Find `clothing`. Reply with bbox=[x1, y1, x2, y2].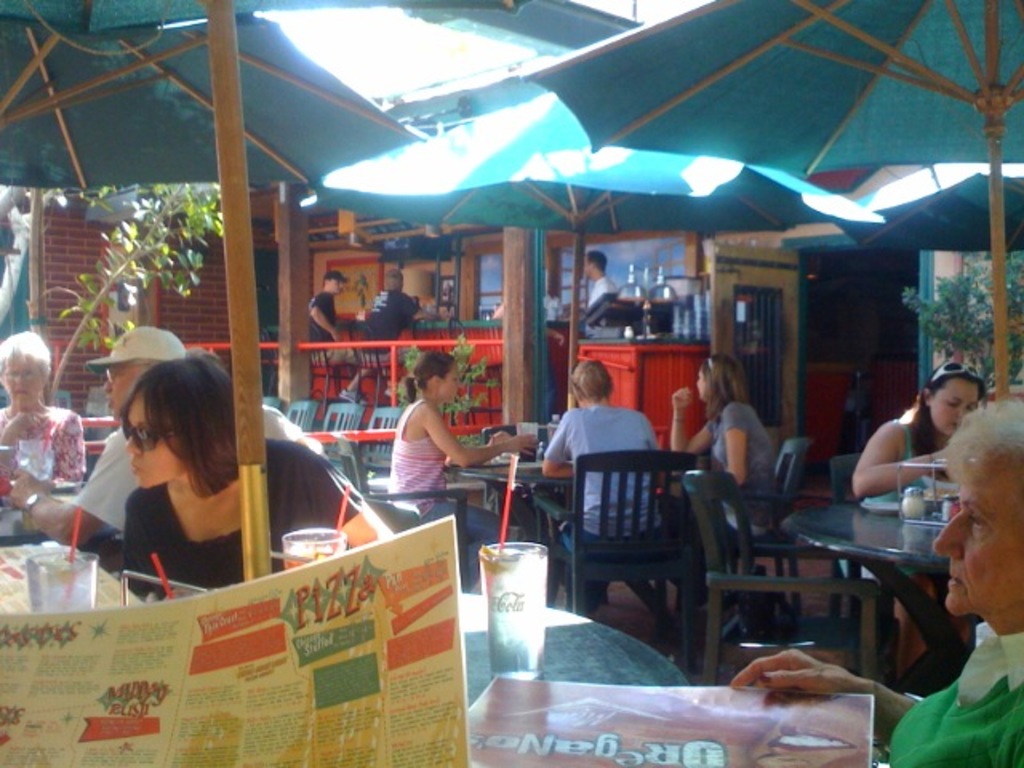
bbox=[360, 291, 418, 360].
